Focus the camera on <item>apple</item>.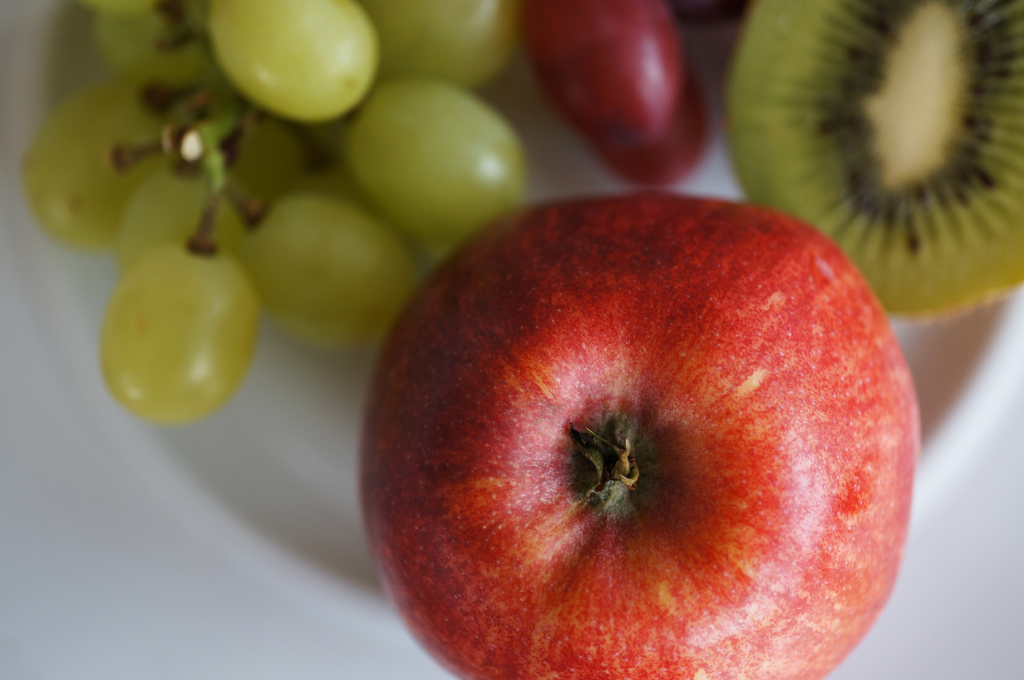
Focus region: <box>374,202,919,679</box>.
